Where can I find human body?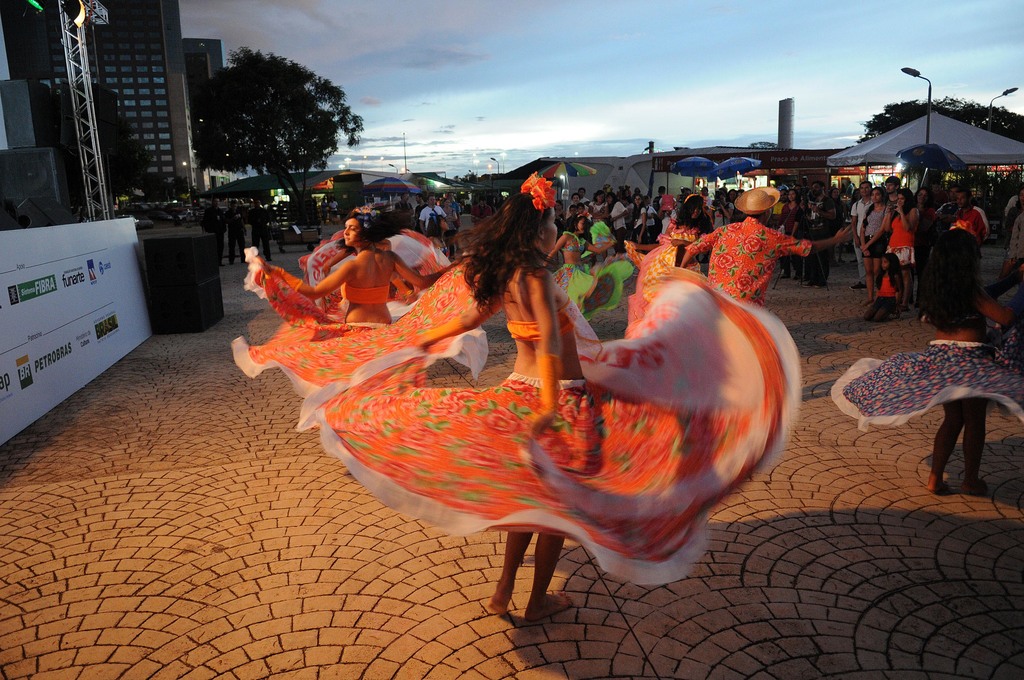
You can find it at 207/209/228/235.
